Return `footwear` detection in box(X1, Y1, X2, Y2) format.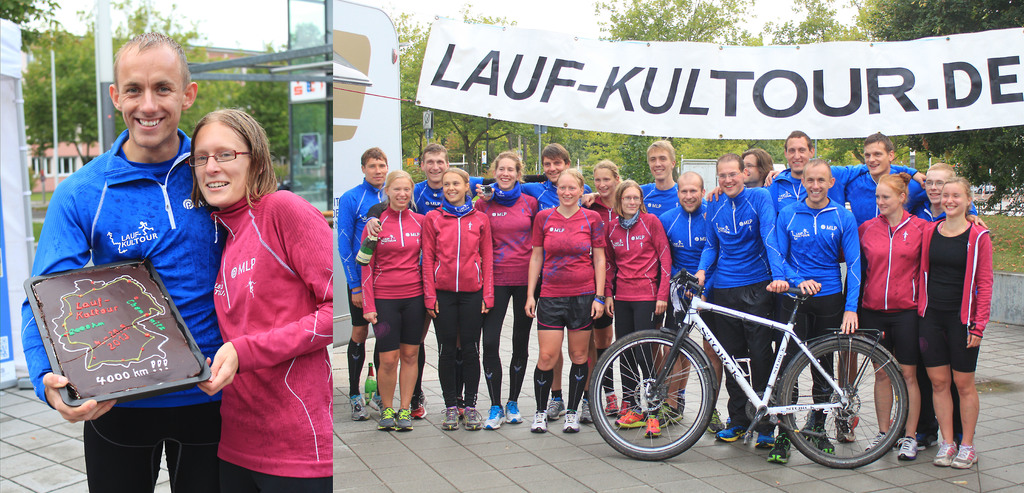
box(532, 410, 550, 433).
